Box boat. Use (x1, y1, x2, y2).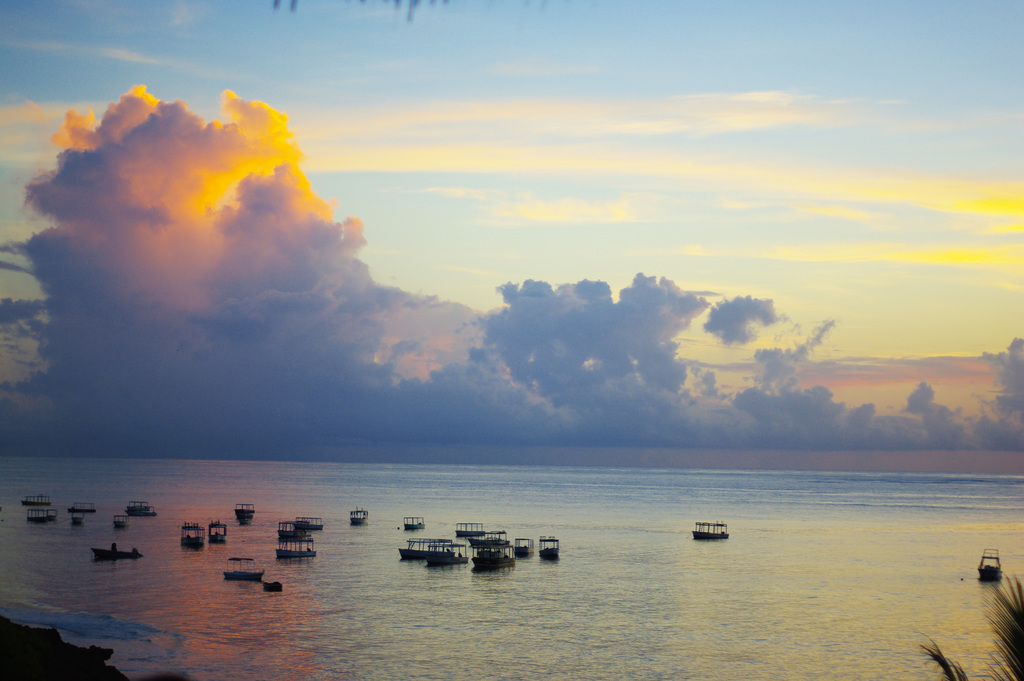
(68, 508, 86, 524).
